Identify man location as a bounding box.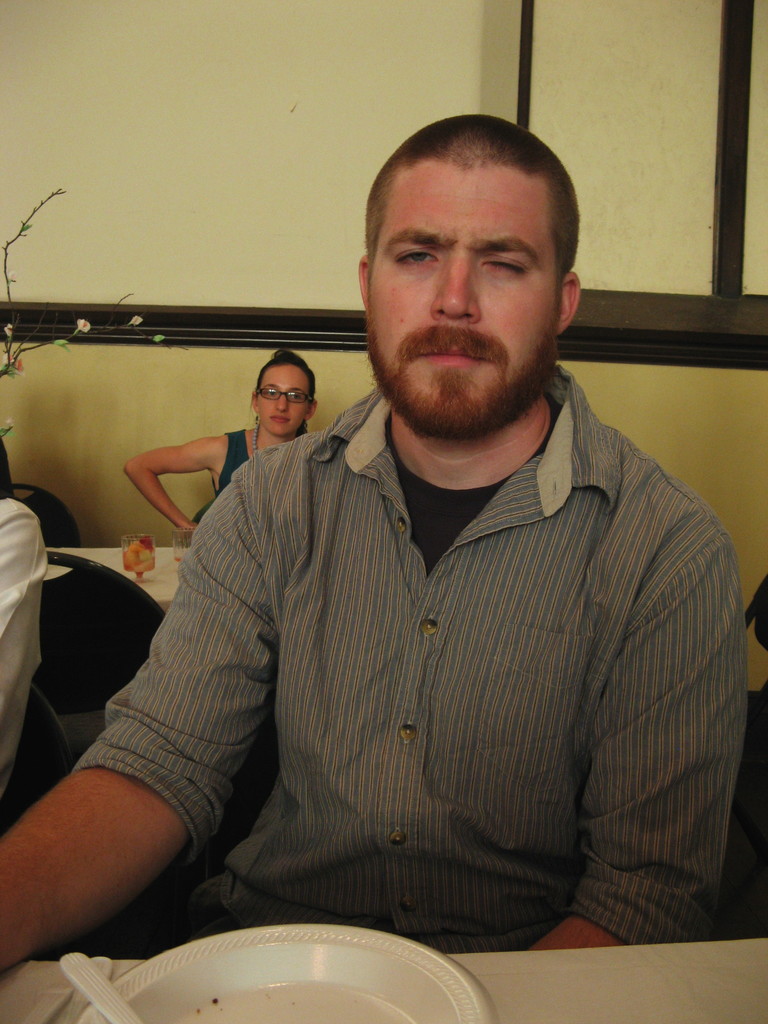
region(55, 123, 748, 991).
